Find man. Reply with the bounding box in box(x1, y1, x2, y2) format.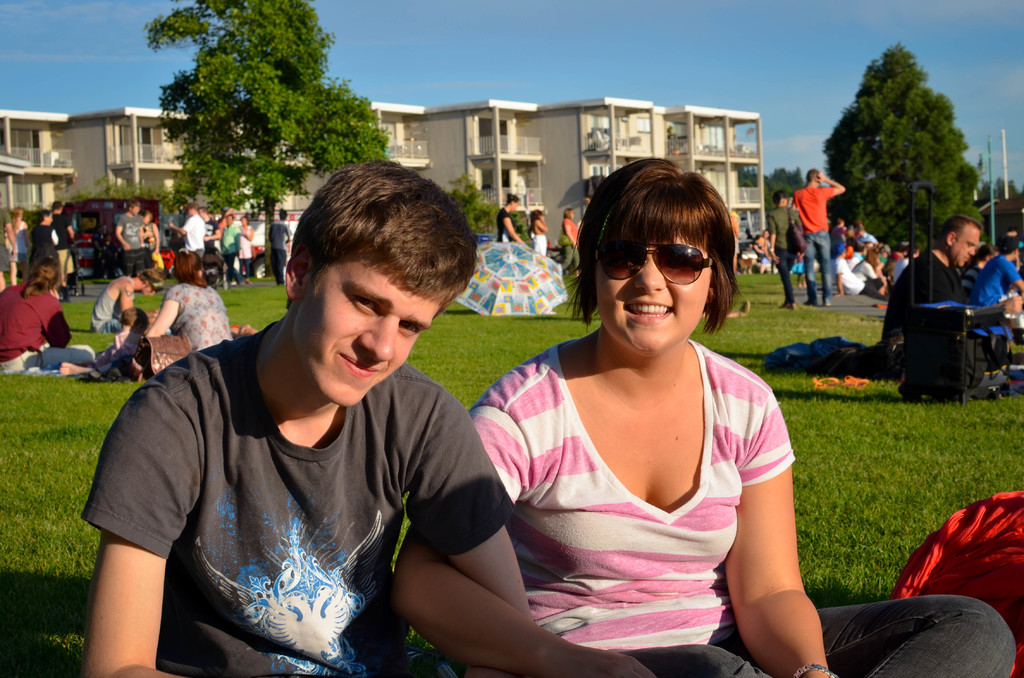
box(887, 241, 900, 278).
